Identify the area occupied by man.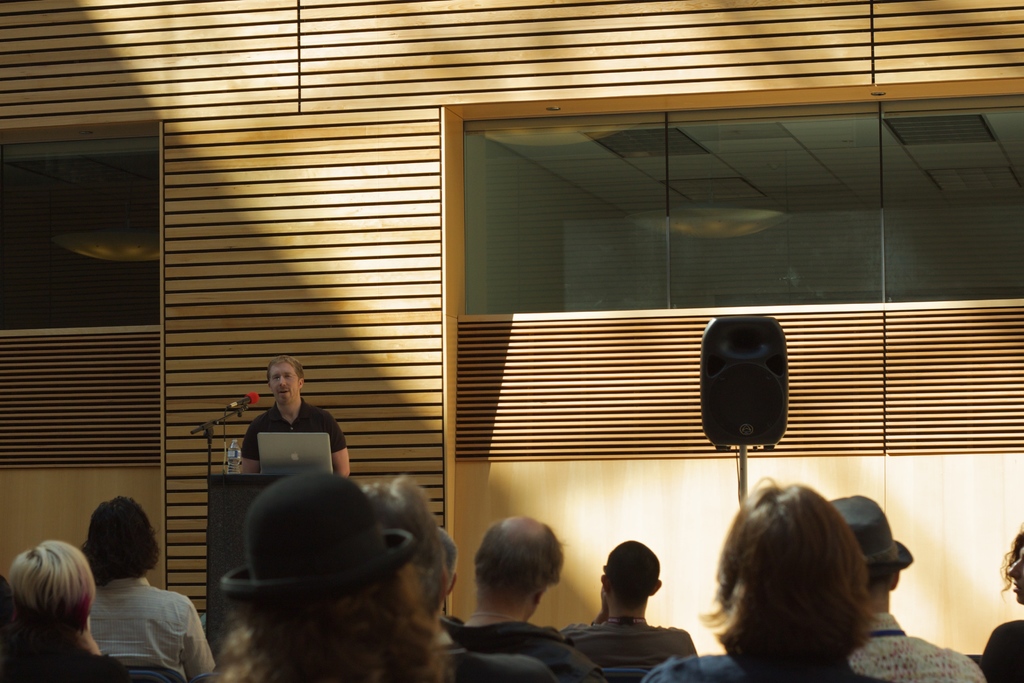
Area: pyautogui.locateOnScreen(240, 356, 350, 475).
